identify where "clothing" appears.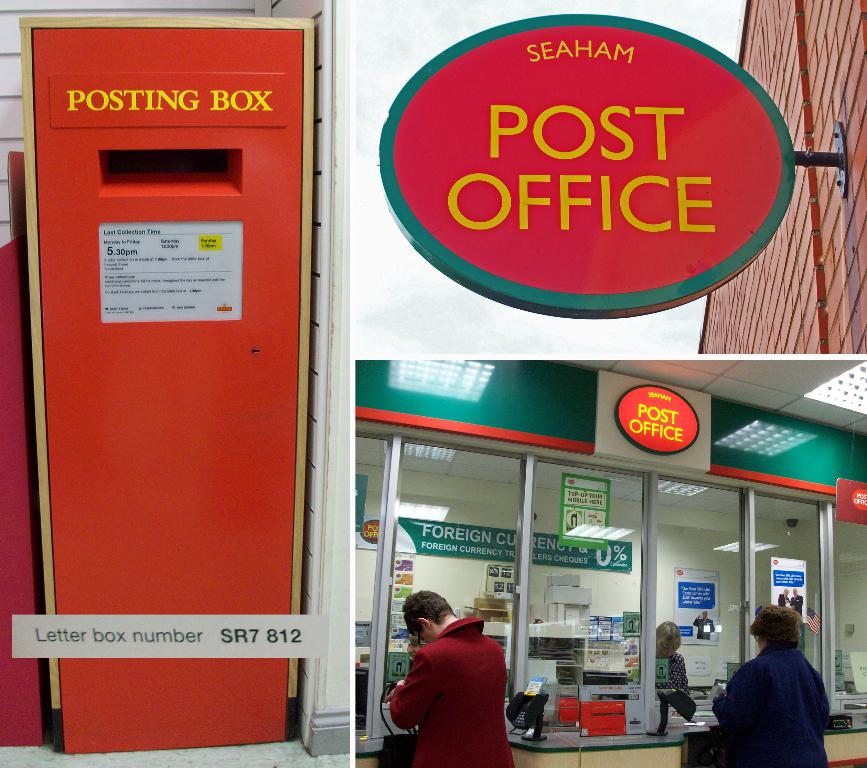
Appears at locate(696, 617, 720, 640).
